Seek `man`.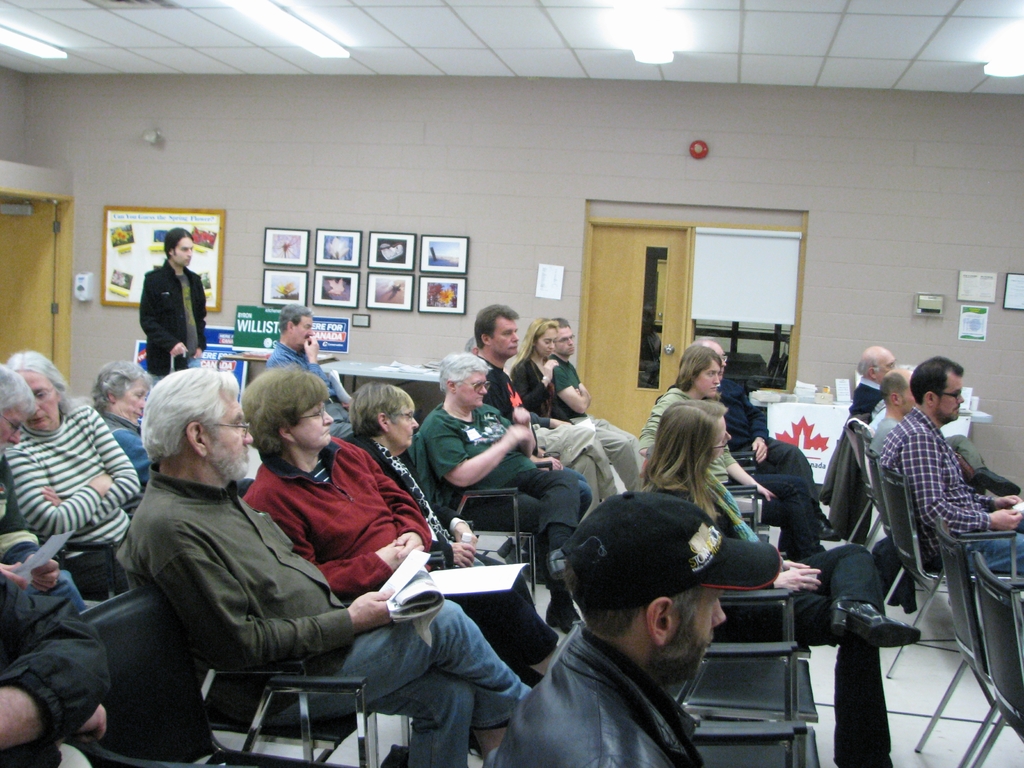
rect(138, 226, 207, 385).
